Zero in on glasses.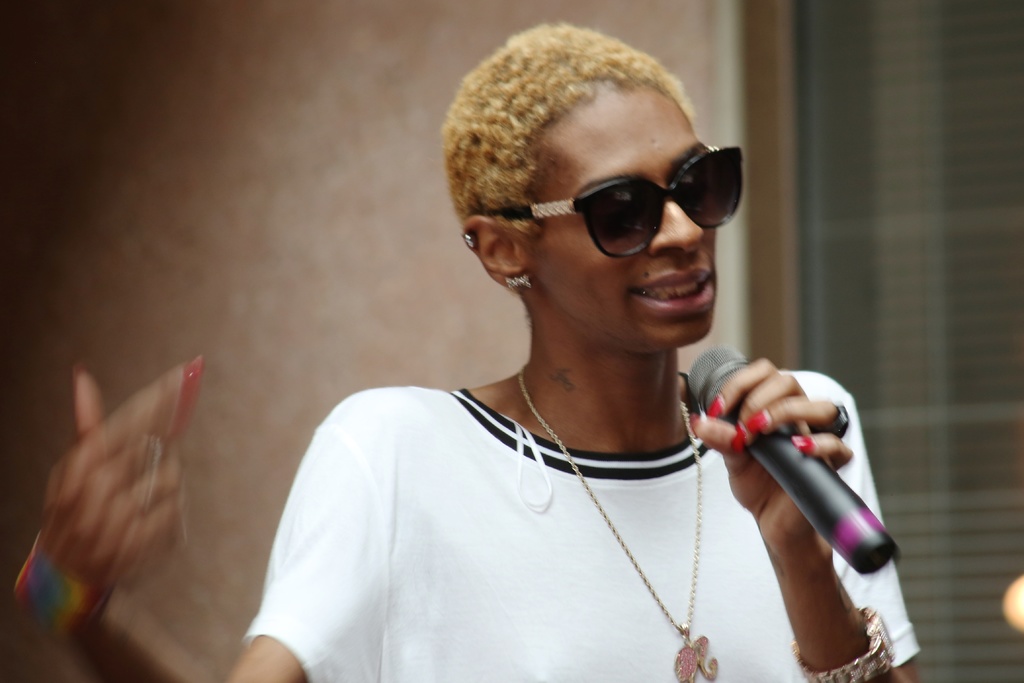
Zeroed in: 467/140/750/256.
